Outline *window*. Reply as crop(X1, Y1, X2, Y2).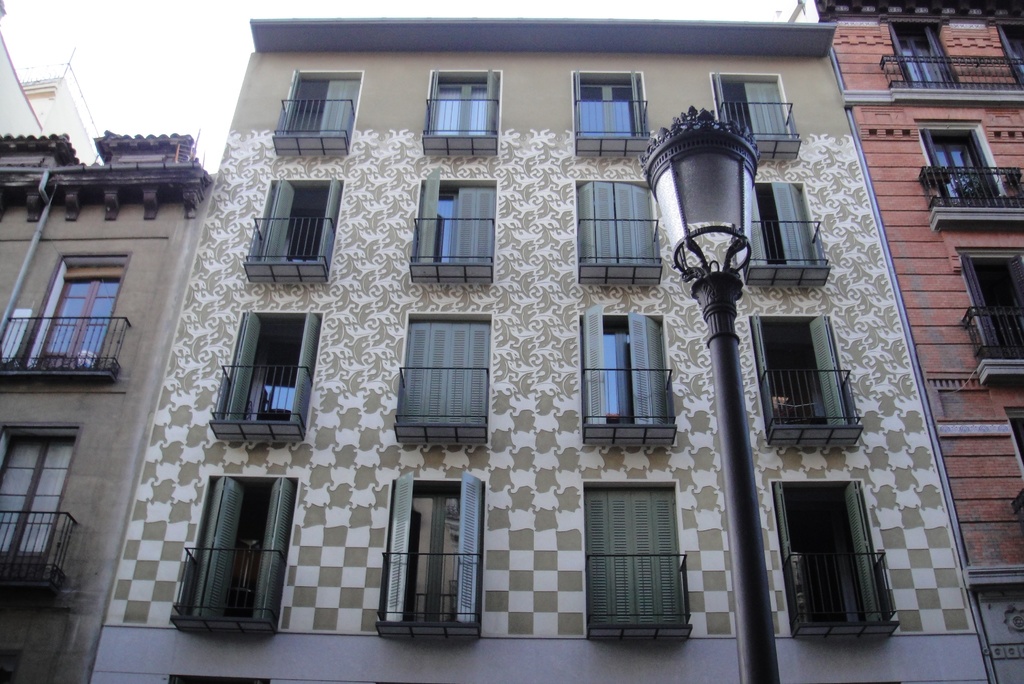
crop(582, 315, 675, 420).
